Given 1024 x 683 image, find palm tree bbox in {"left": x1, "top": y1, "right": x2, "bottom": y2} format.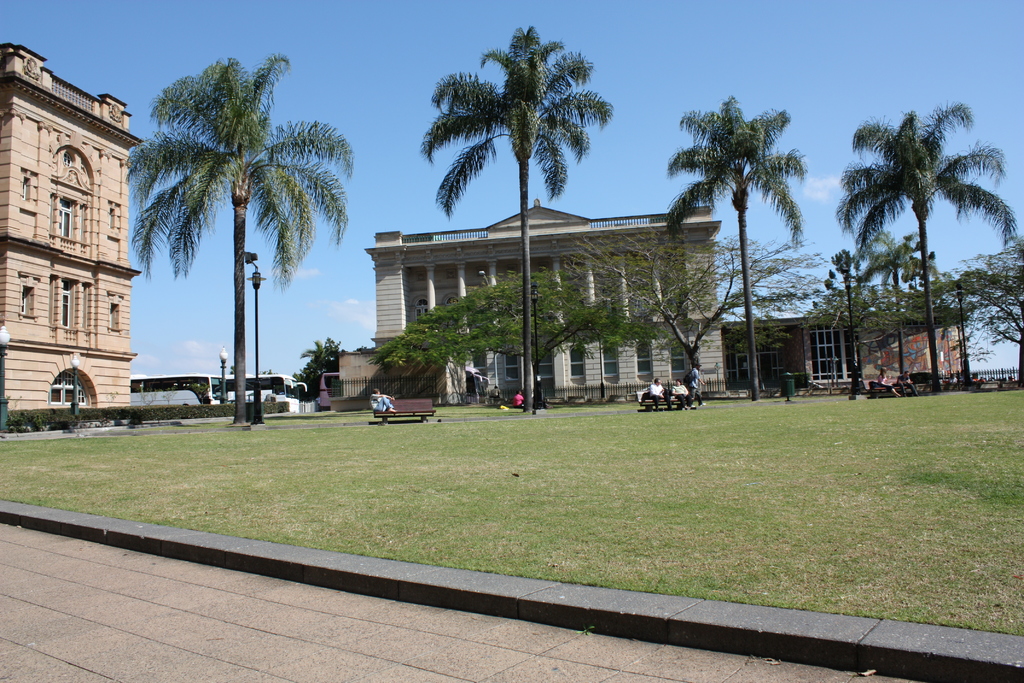
{"left": 667, "top": 96, "right": 806, "bottom": 395}.
